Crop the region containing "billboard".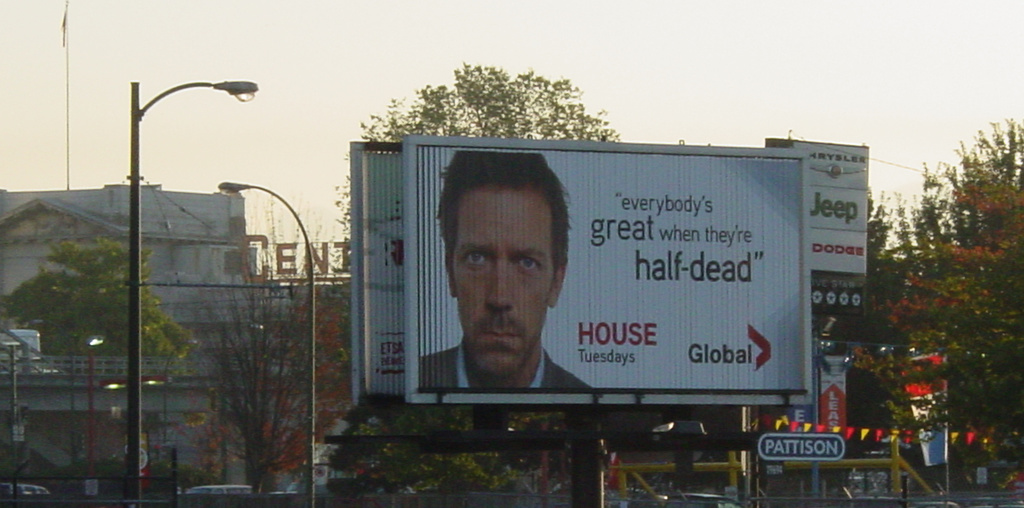
Crop region: select_region(350, 135, 410, 391).
